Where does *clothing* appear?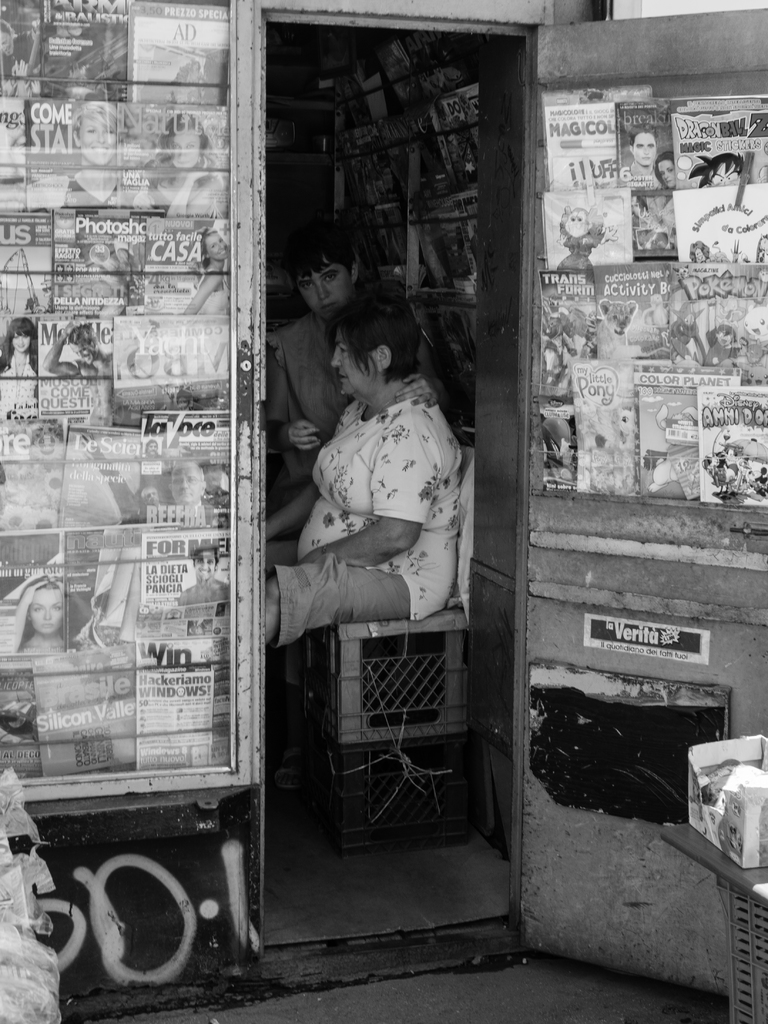
Appears at (267, 325, 331, 552).
